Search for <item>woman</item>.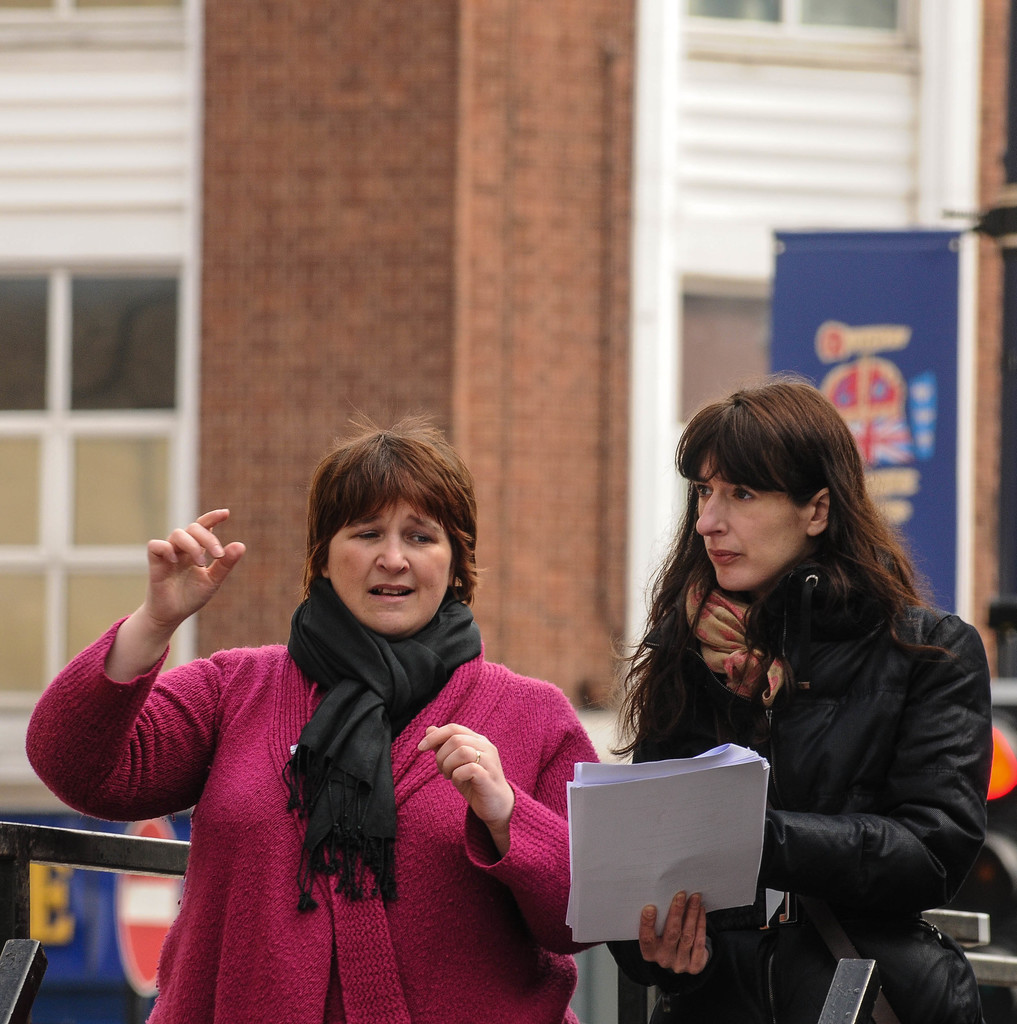
Found at select_region(616, 378, 986, 1023).
